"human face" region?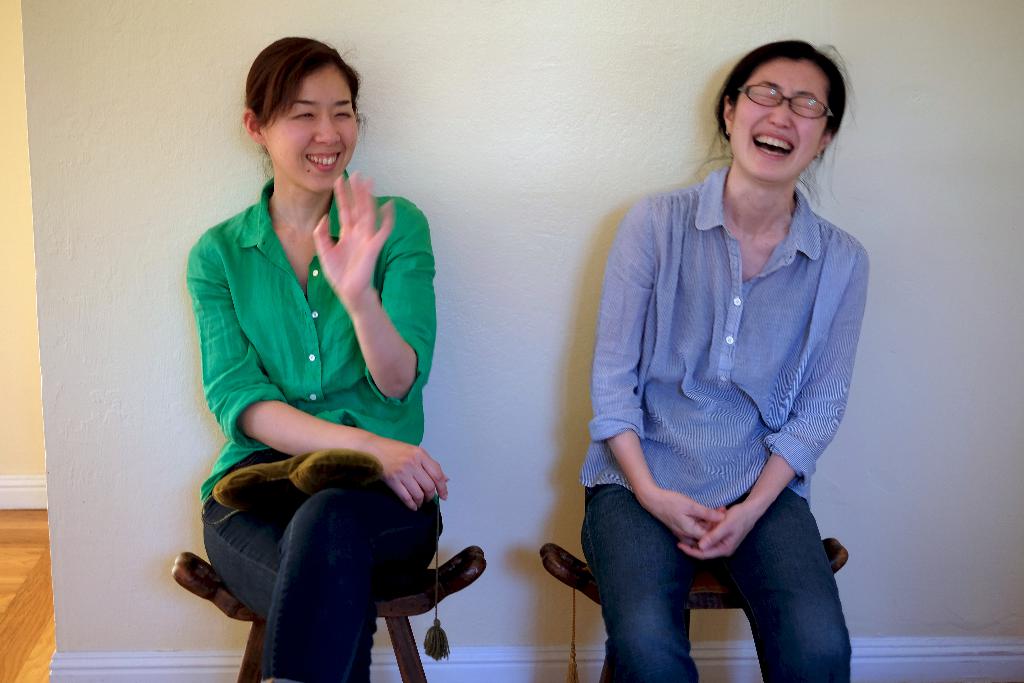
[732, 52, 835, 178]
